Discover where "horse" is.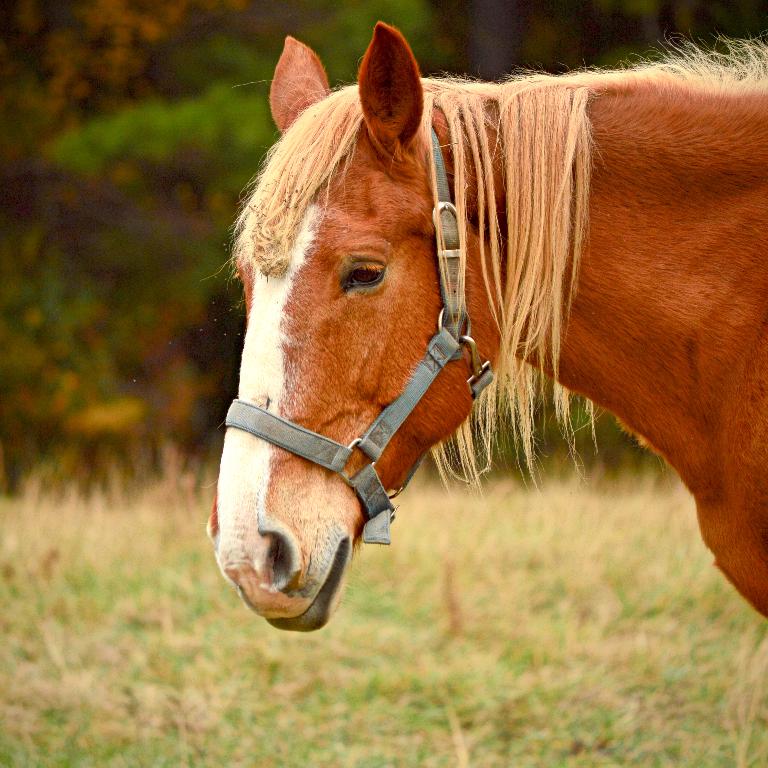
Discovered at left=205, top=15, right=767, bottom=633.
